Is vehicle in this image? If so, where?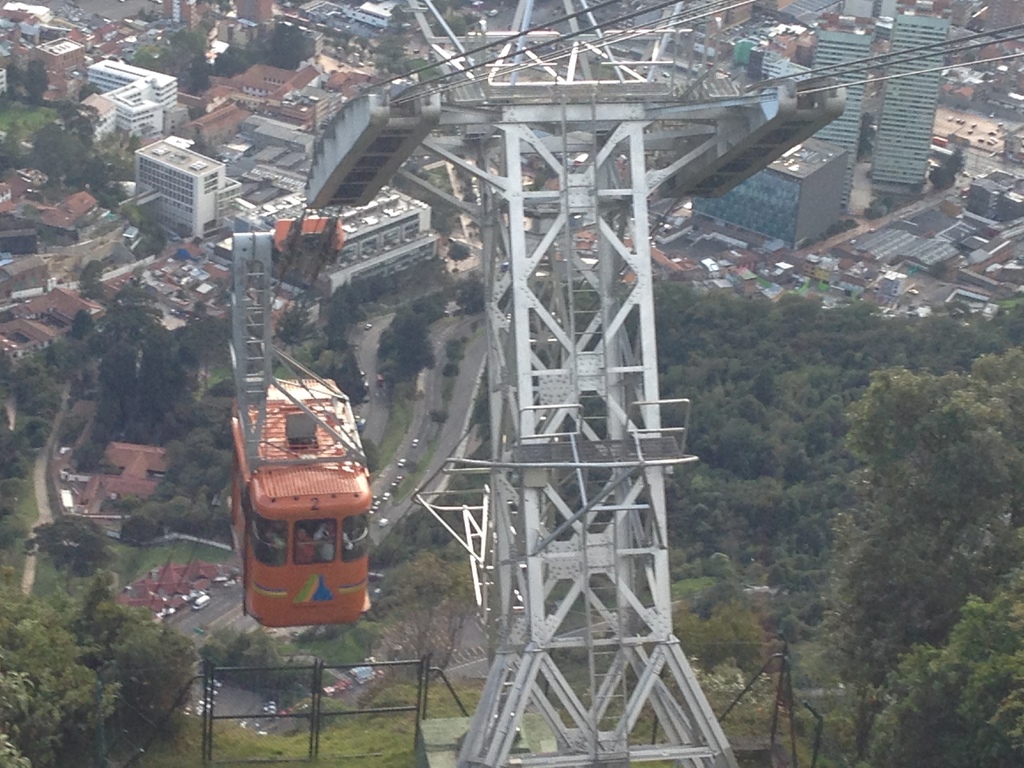
Yes, at select_region(230, 378, 376, 624).
